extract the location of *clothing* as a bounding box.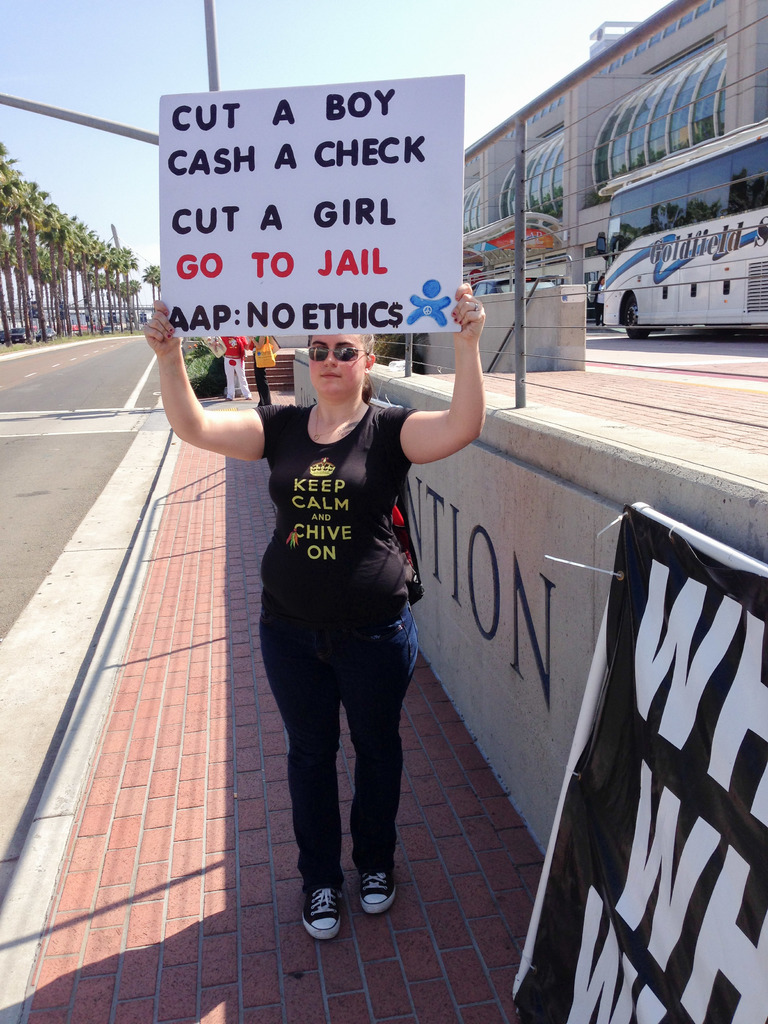
(256, 394, 424, 900).
